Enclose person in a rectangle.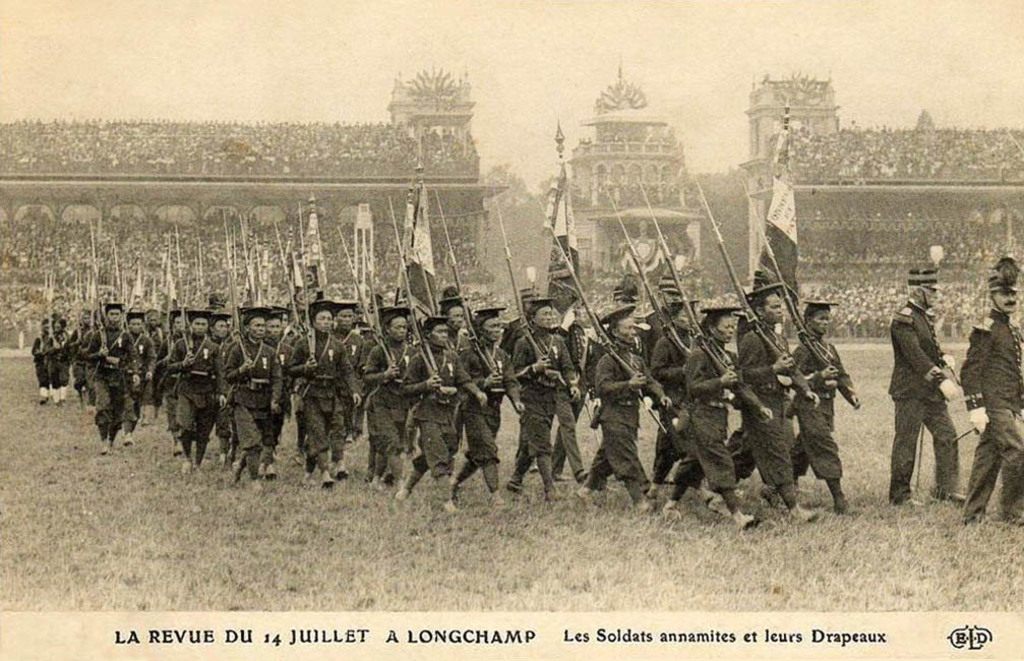
[left=582, top=309, right=654, bottom=512].
